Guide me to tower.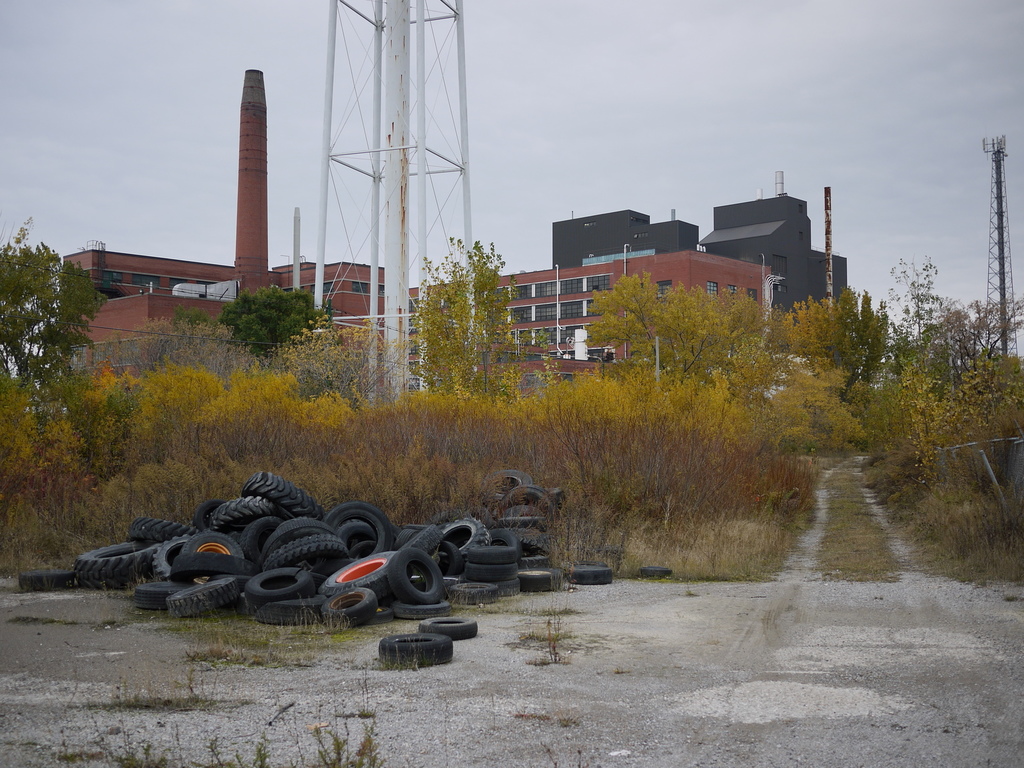
Guidance: (301,0,484,404).
